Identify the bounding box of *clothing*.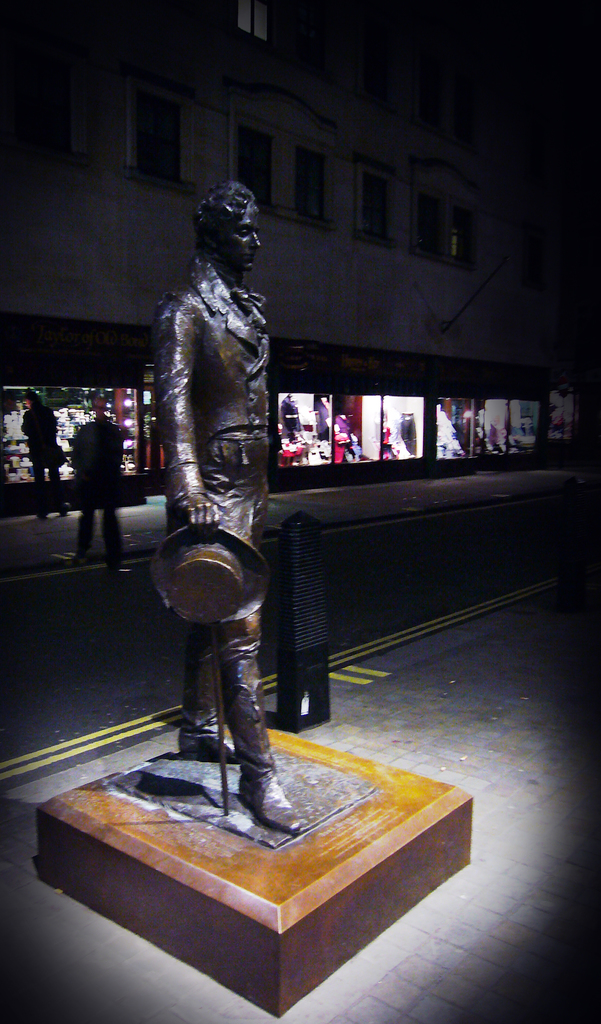
detection(154, 251, 274, 771).
